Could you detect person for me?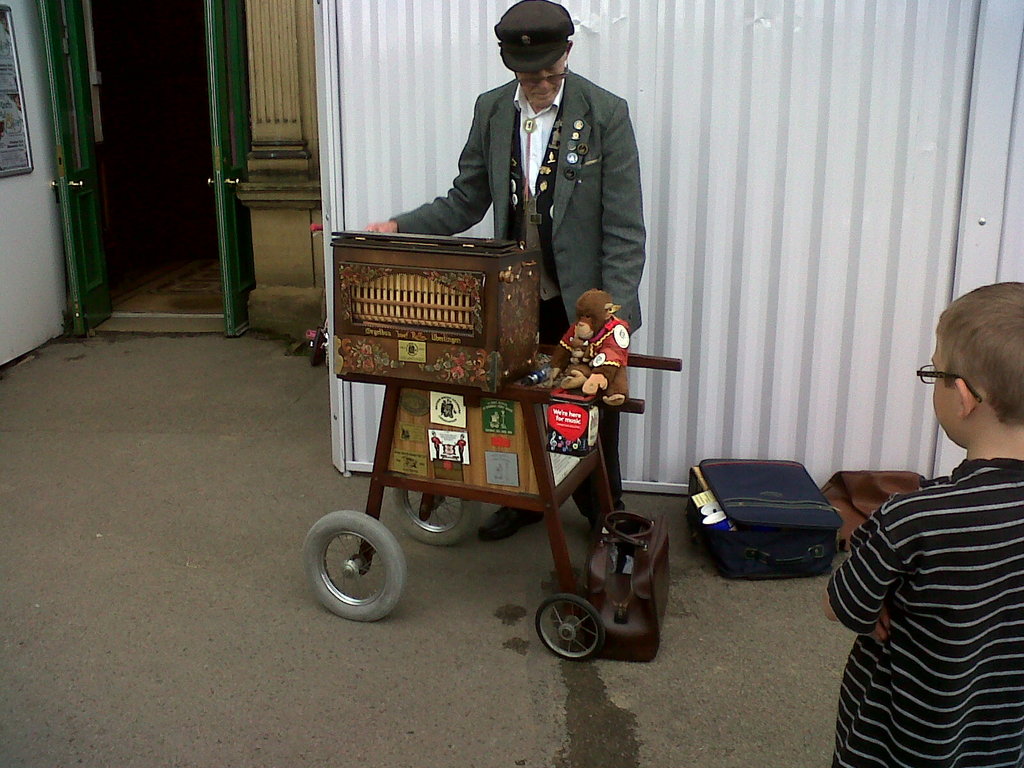
Detection result: pyautogui.locateOnScreen(356, 0, 646, 556).
